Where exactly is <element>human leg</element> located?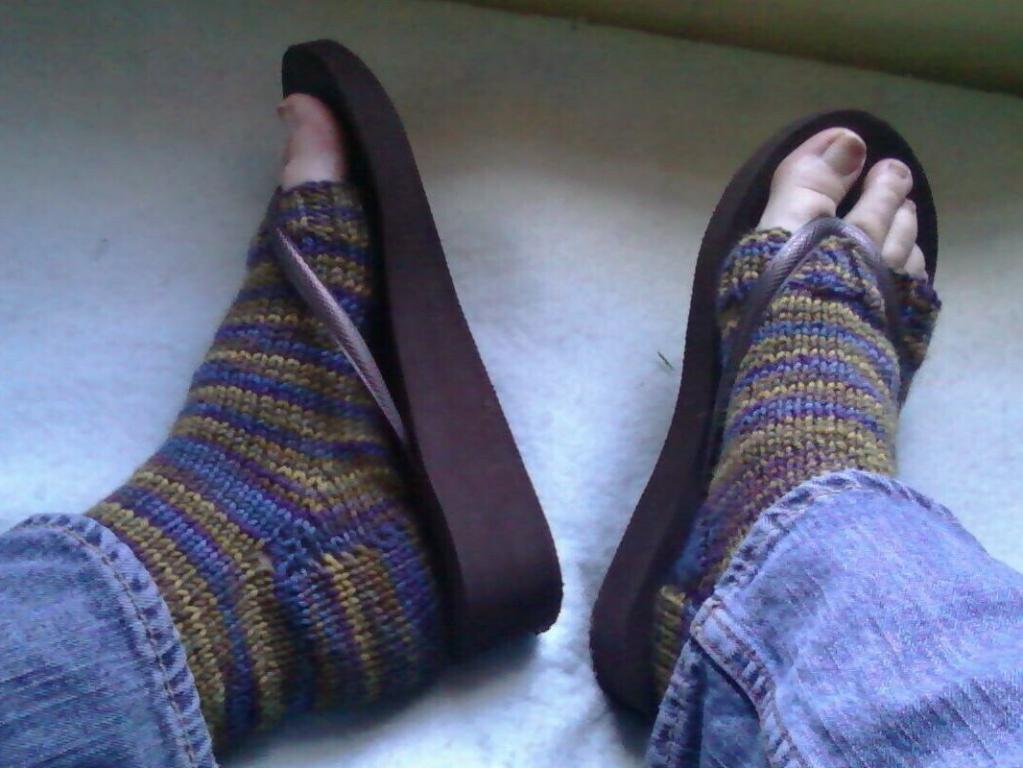
Its bounding box is [x1=0, y1=31, x2=559, y2=759].
